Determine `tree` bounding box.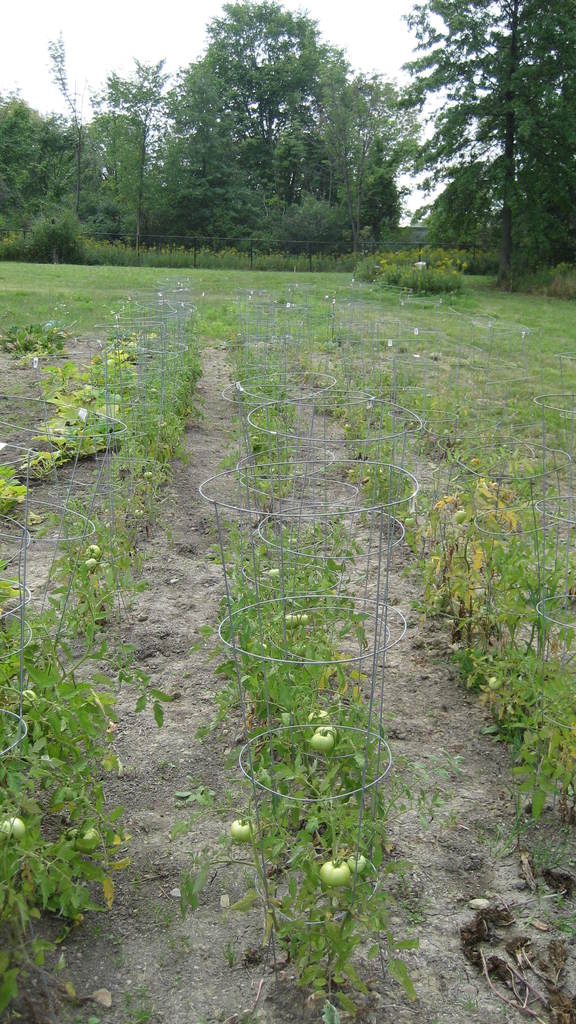
Determined: pyautogui.locateOnScreen(39, 18, 90, 223).
